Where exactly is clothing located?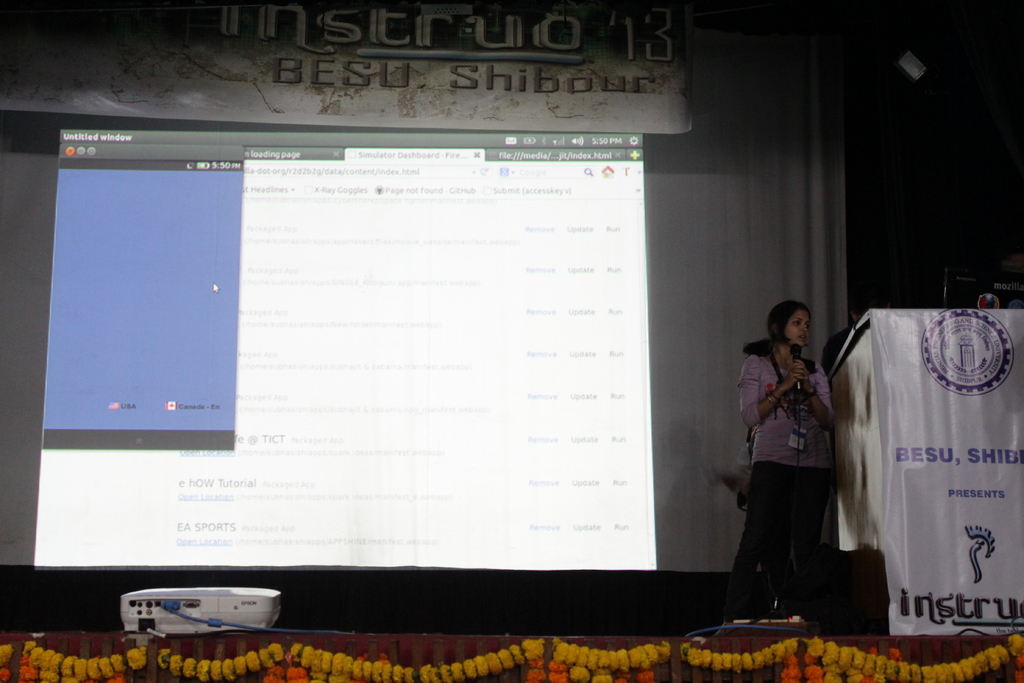
Its bounding box is (x1=728, y1=324, x2=874, y2=629).
